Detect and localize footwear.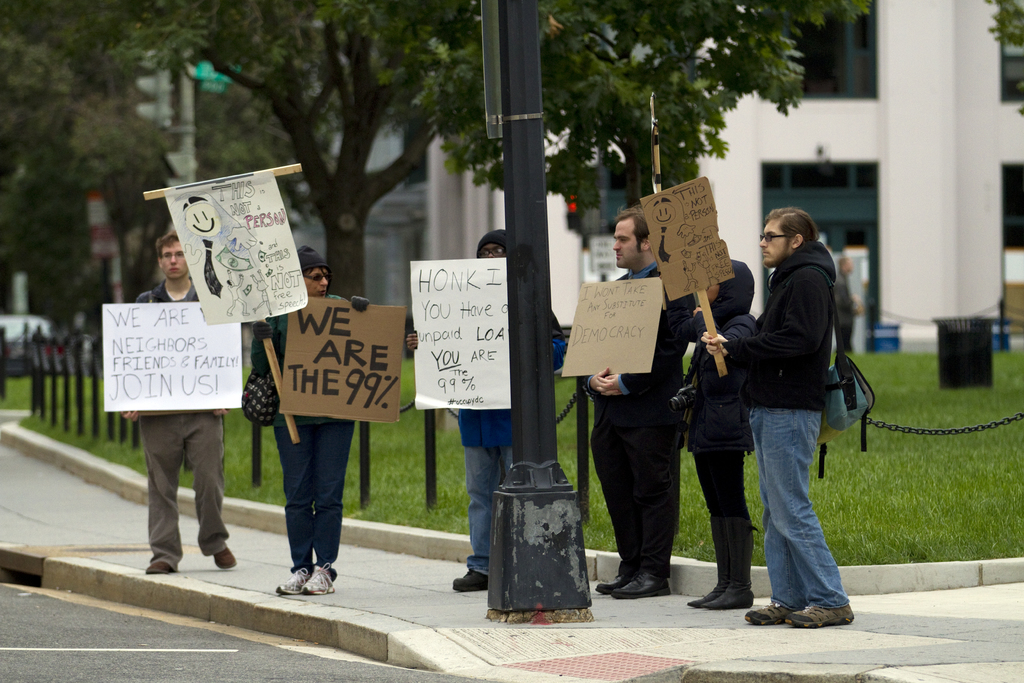
Localized at rect(146, 557, 176, 575).
